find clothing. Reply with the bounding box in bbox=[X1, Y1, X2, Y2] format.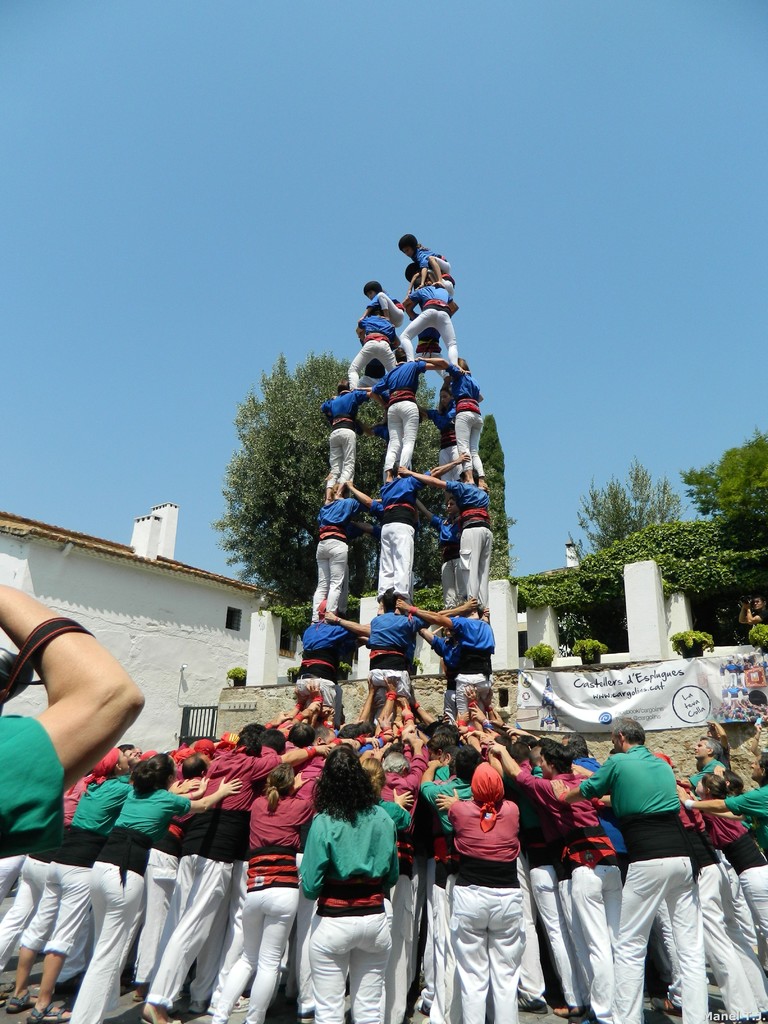
bbox=[379, 425, 401, 483].
